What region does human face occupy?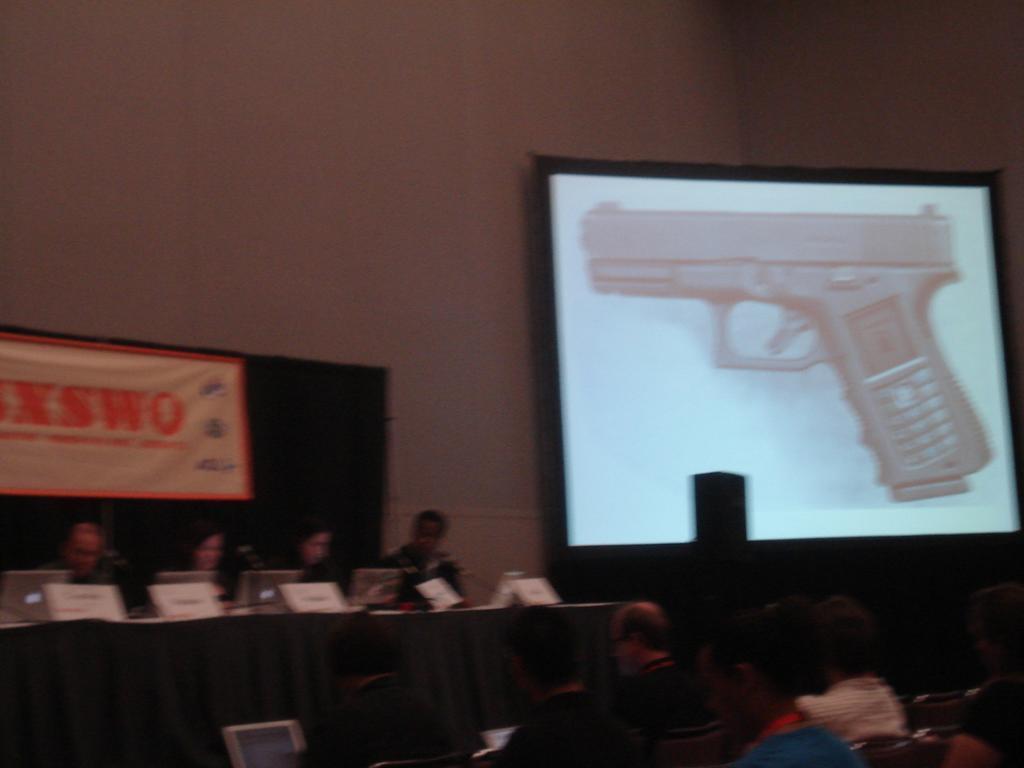
<region>302, 528, 337, 563</region>.
